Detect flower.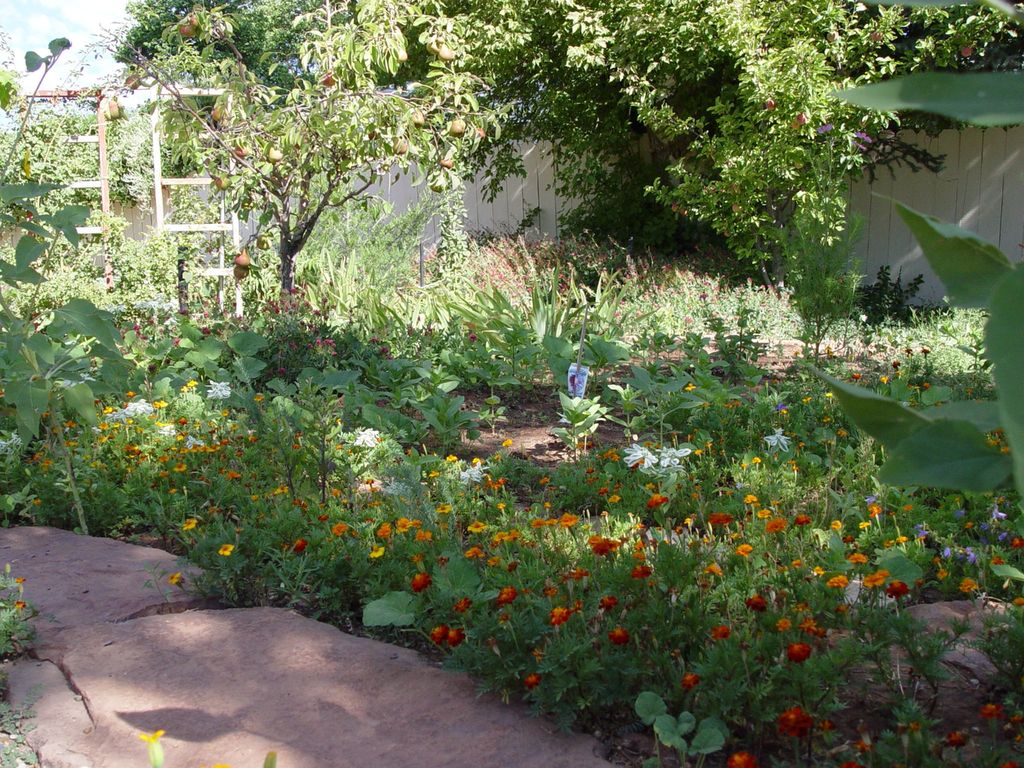
Detected at <box>415,531,429,545</box>.
